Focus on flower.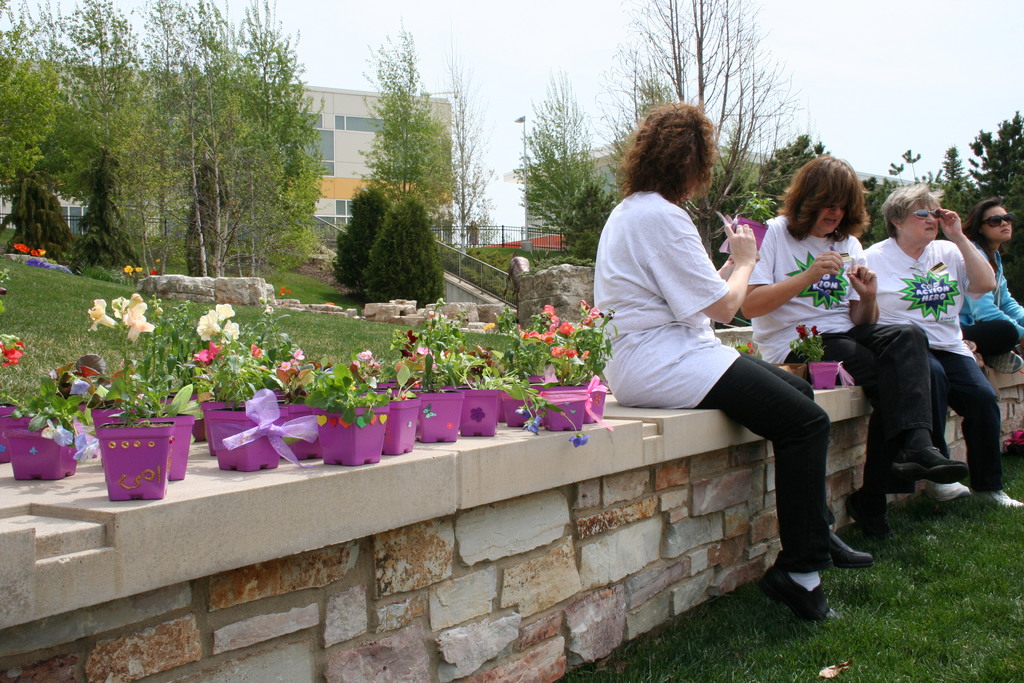
Focused at Rect(189, 350, 221, 367).
